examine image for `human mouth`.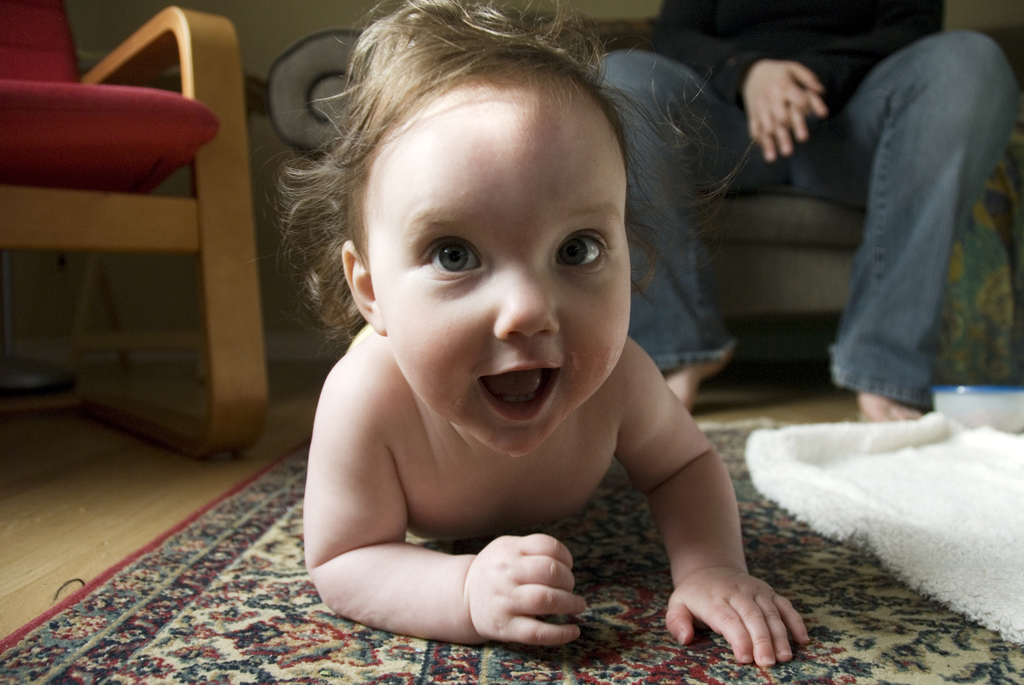
Examination result: 477 359 565 423.
